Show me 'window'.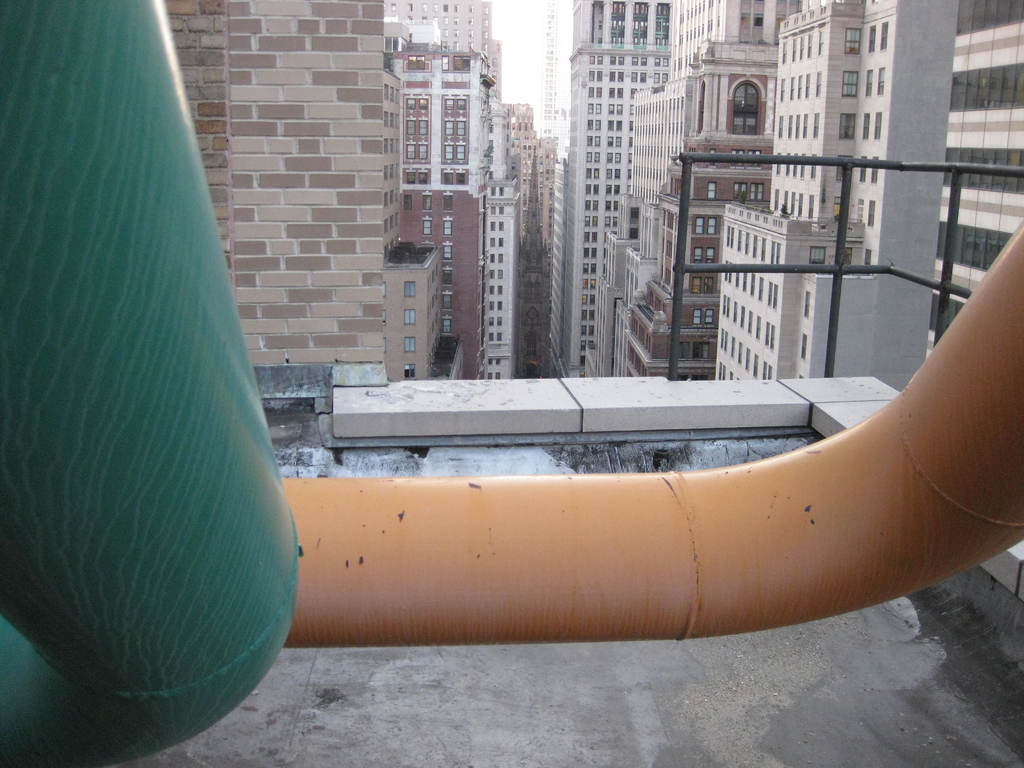
'window' is here: bbox=[446, 101, 452, 109].
